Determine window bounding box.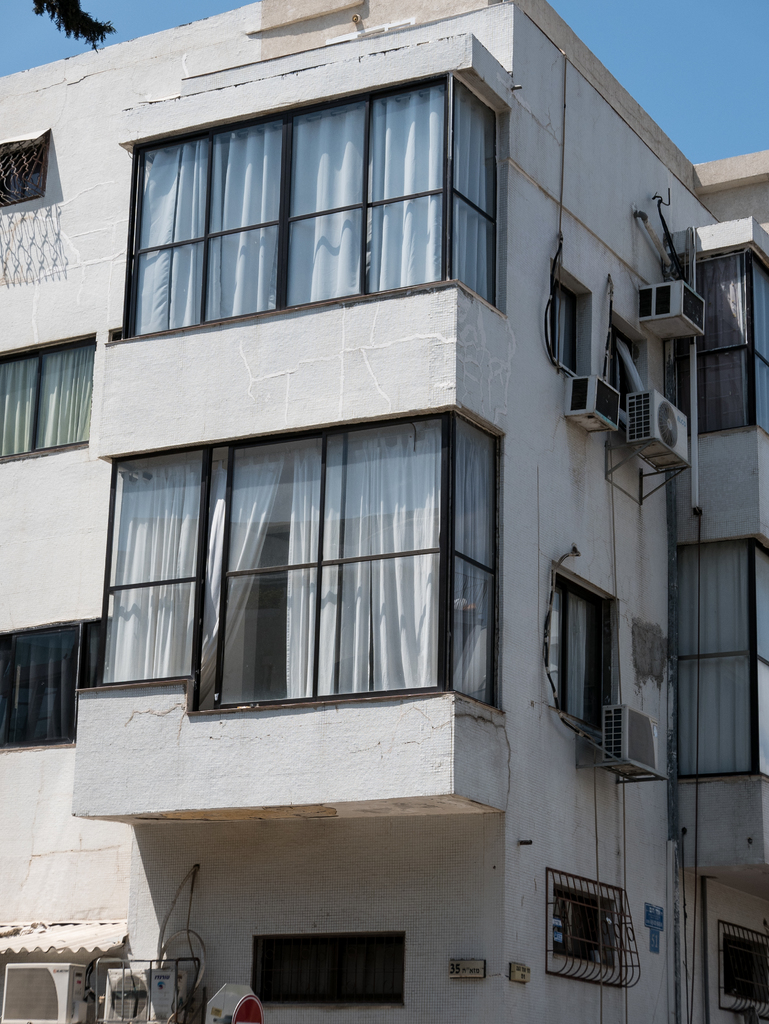
Determined: 114 403 501 717.
